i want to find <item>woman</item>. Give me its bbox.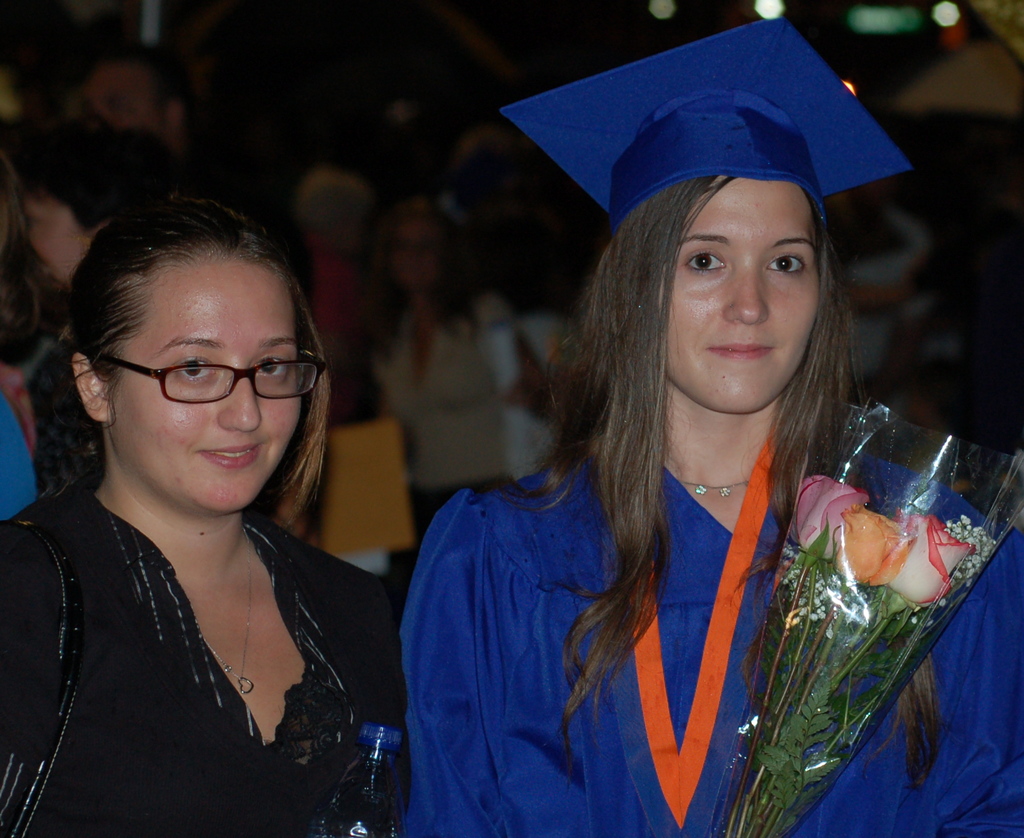
{"left": 15, "top": 166, "right": 451, "bottom": 837}.
